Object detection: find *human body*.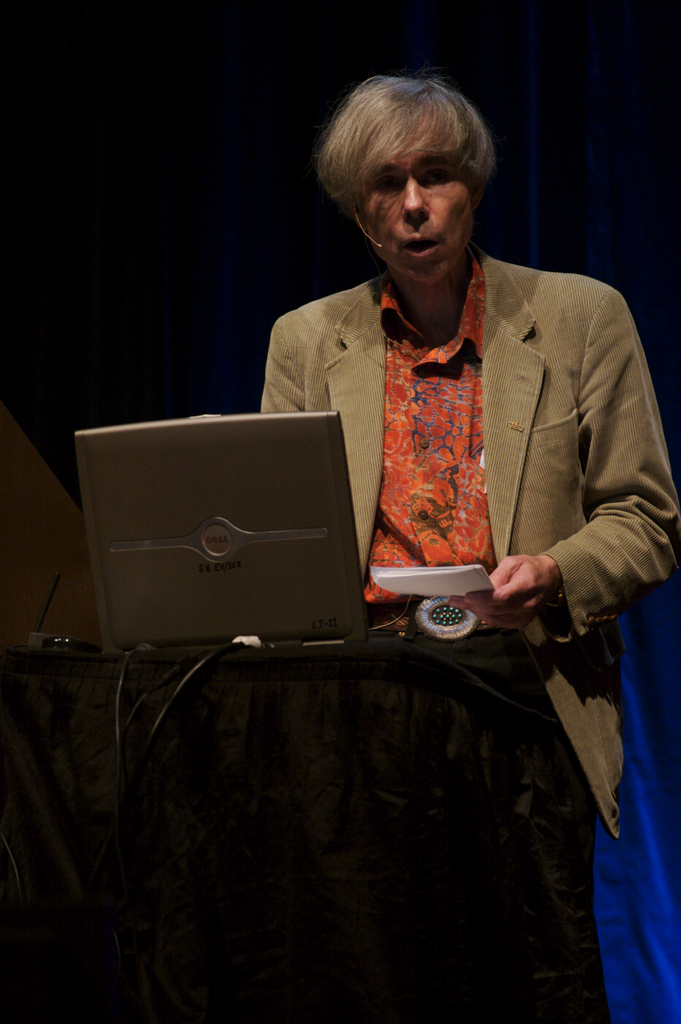
l=259, t=77, r=680, b=1023.
